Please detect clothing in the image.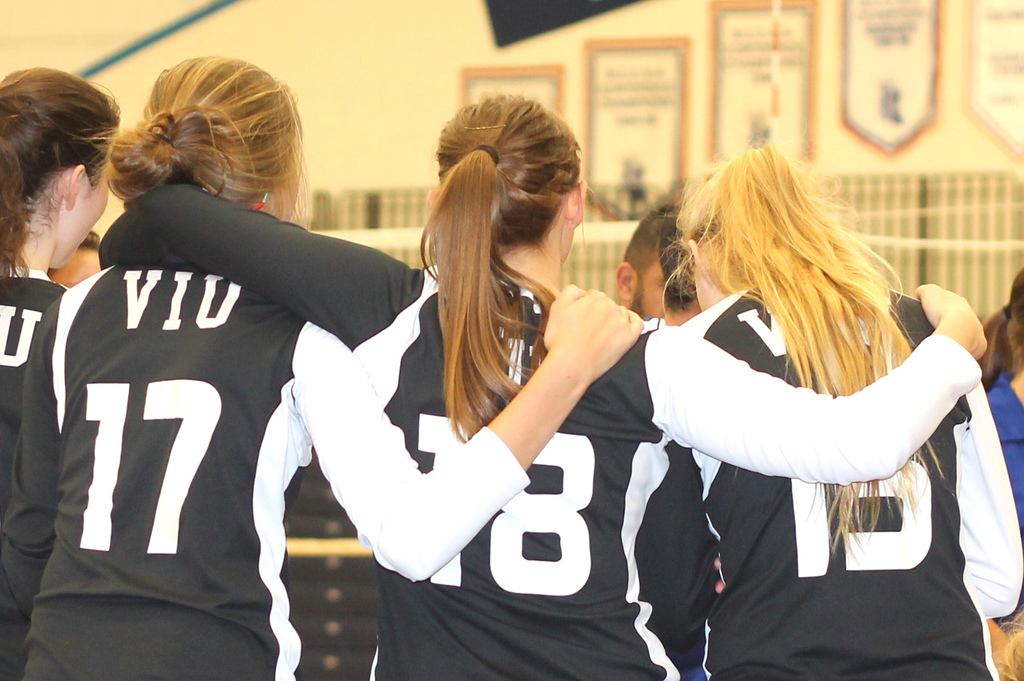
(x1=667, y1=272, x2=1023, y2=680).
